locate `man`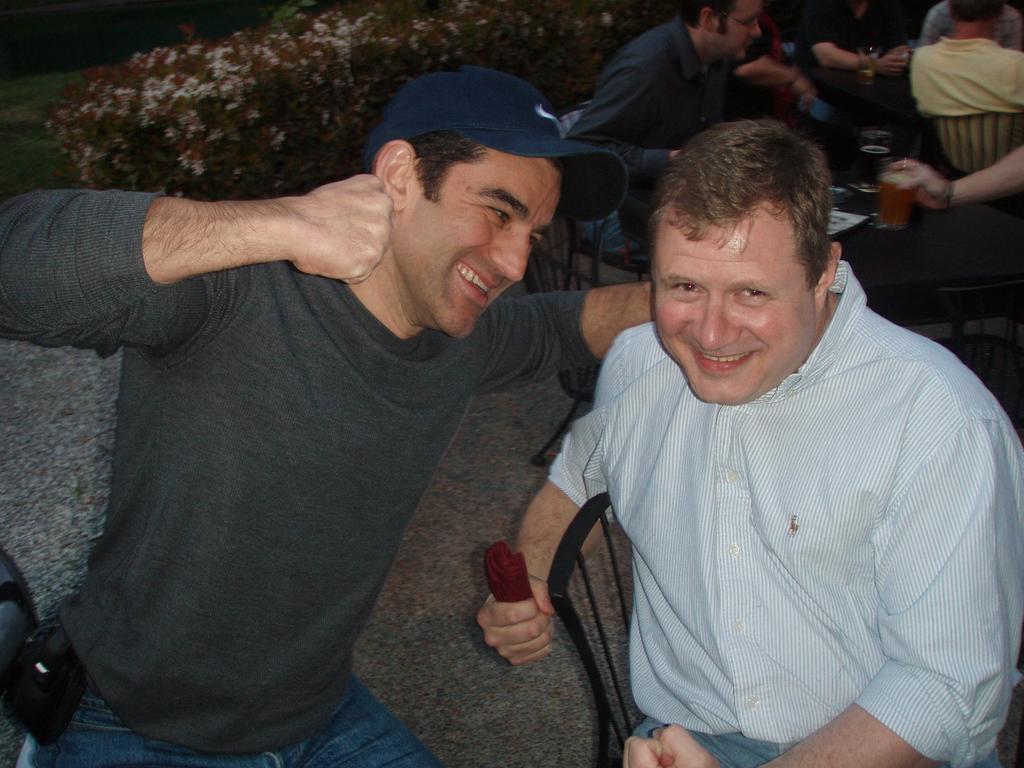
0:61:655:767
